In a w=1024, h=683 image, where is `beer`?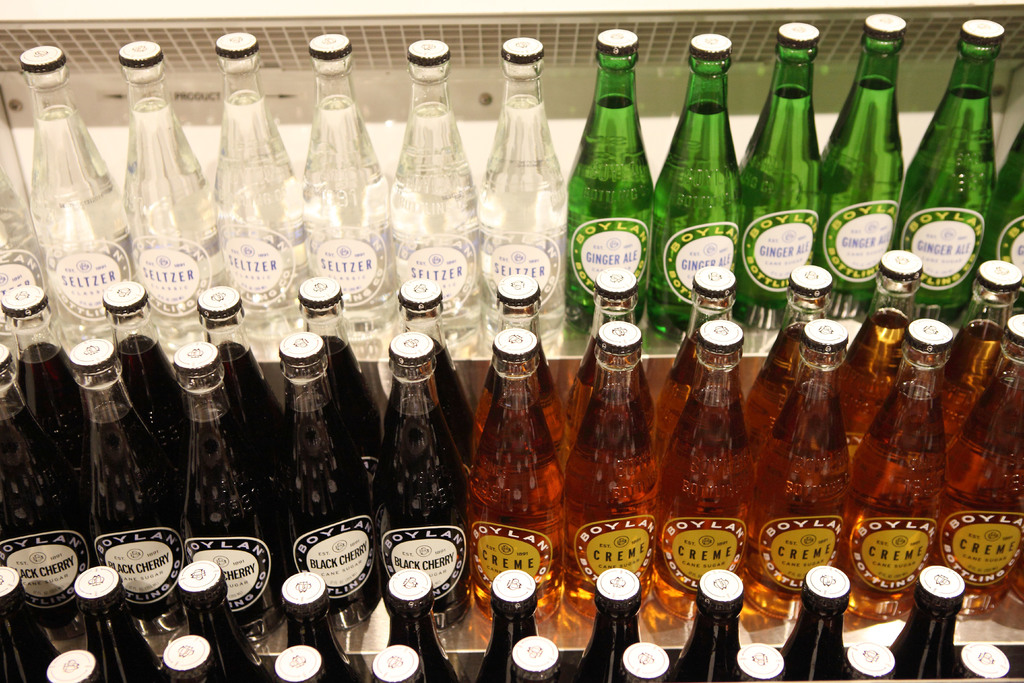
bbox(2, 562, 43, 682).
